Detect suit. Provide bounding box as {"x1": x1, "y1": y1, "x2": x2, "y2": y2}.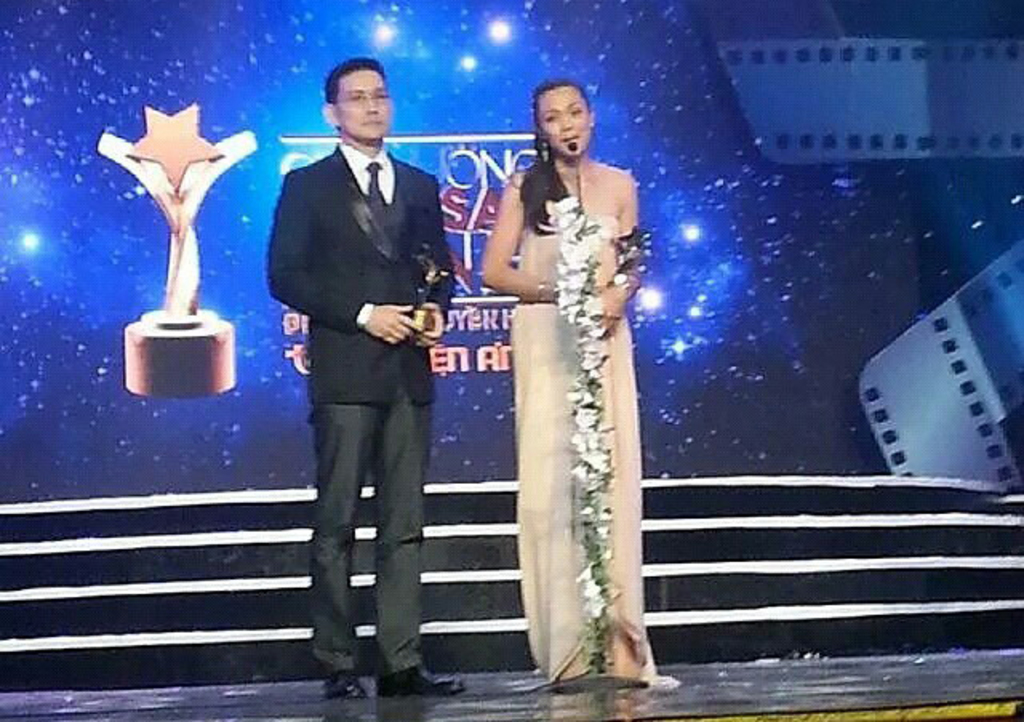
{"x1": 262, "y1": 75, "x2": 461, "y2": 672}.
